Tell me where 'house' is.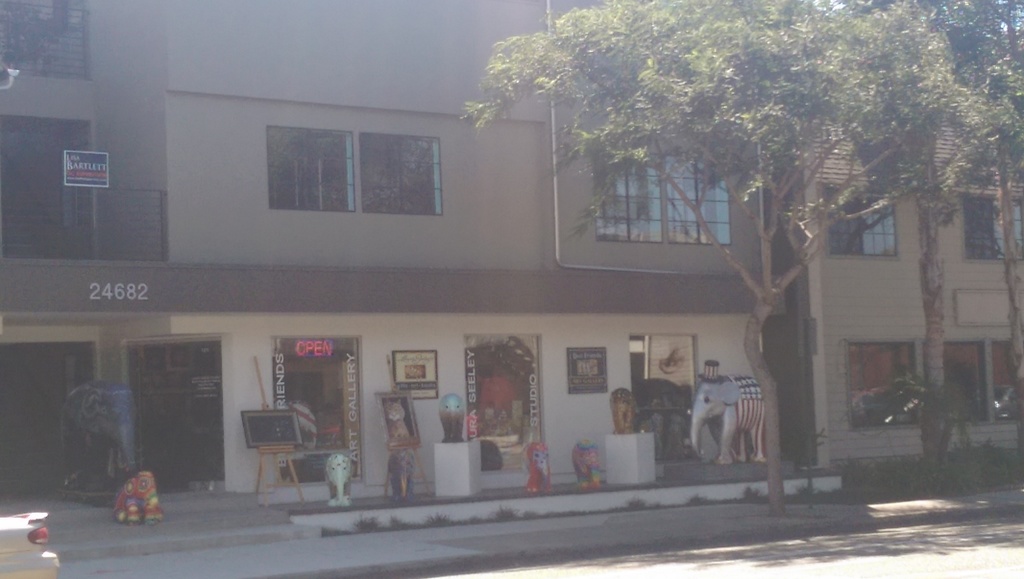
'house' is at select_region(778, 0, 1023, 487).
